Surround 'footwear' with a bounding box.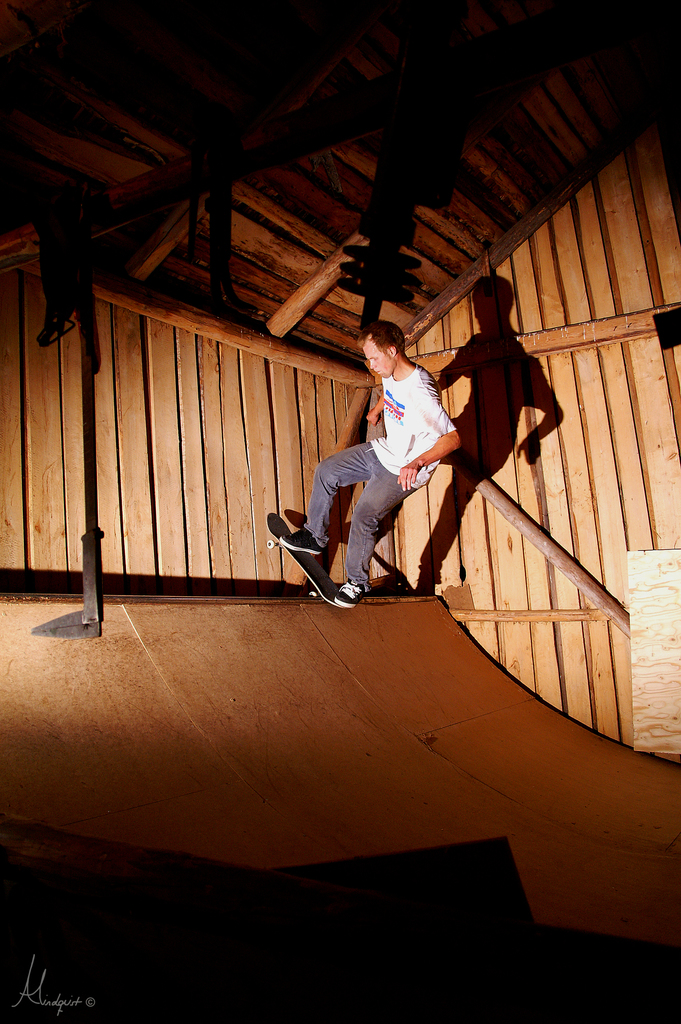
box(277, 526, 324, 559).
